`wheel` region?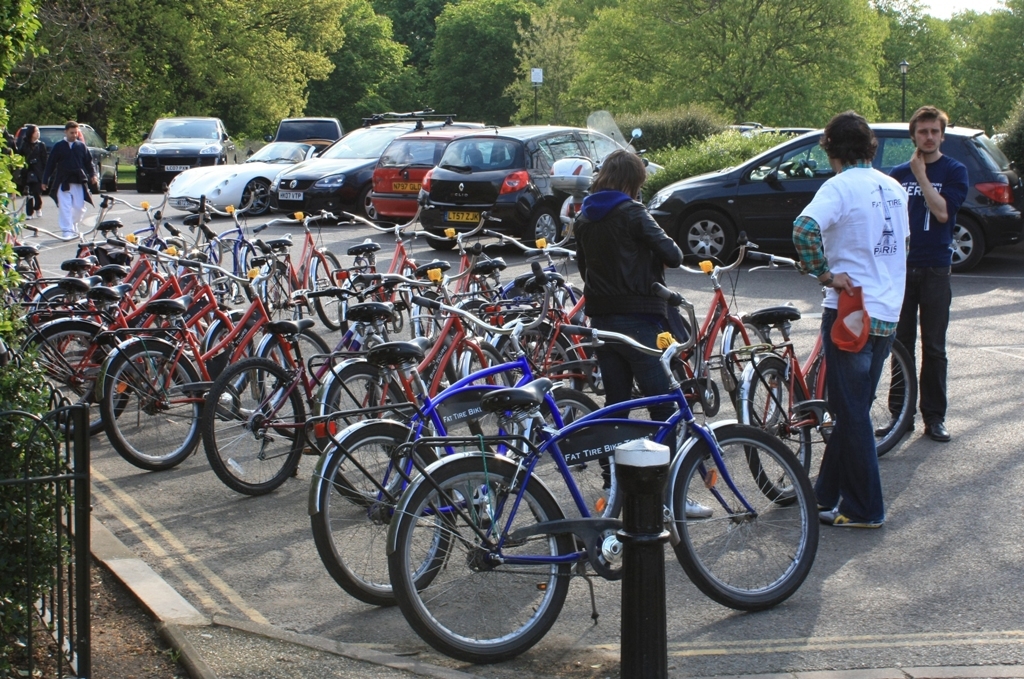
465/340/524/450
